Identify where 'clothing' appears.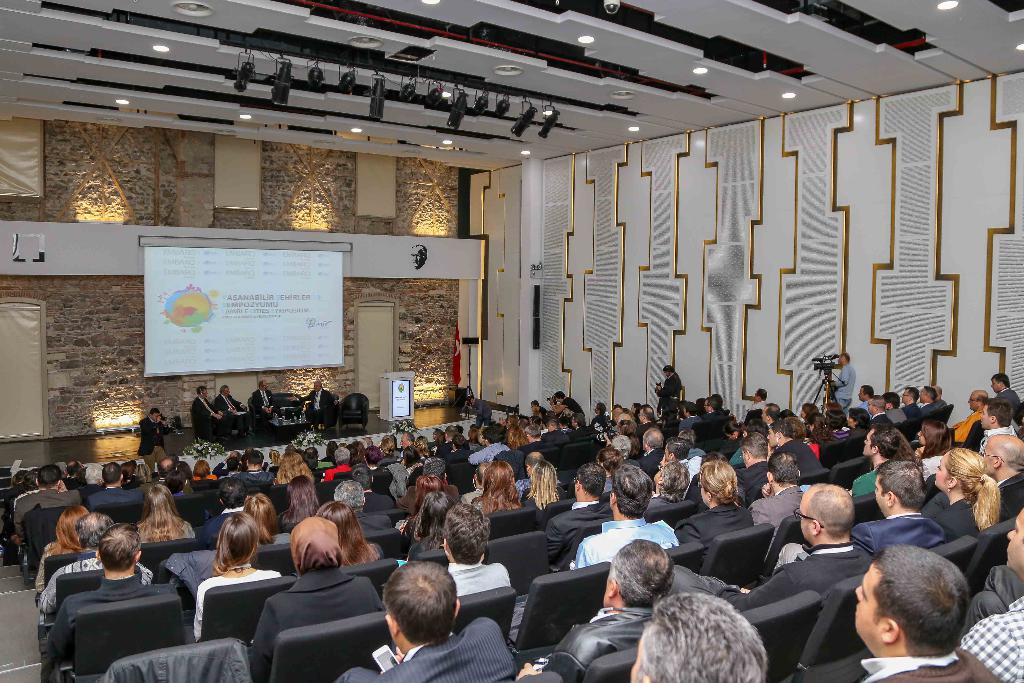
Appears at region(333, 614, 514, 682).
